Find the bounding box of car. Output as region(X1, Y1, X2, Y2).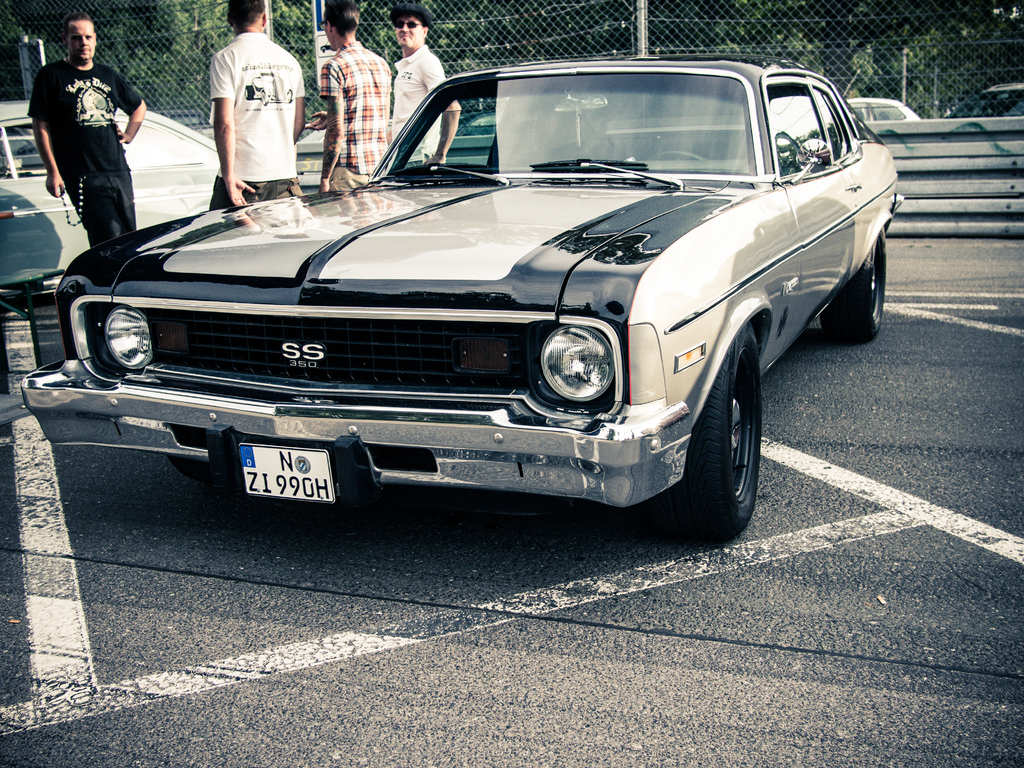
region(848, 100, 917, 125).
